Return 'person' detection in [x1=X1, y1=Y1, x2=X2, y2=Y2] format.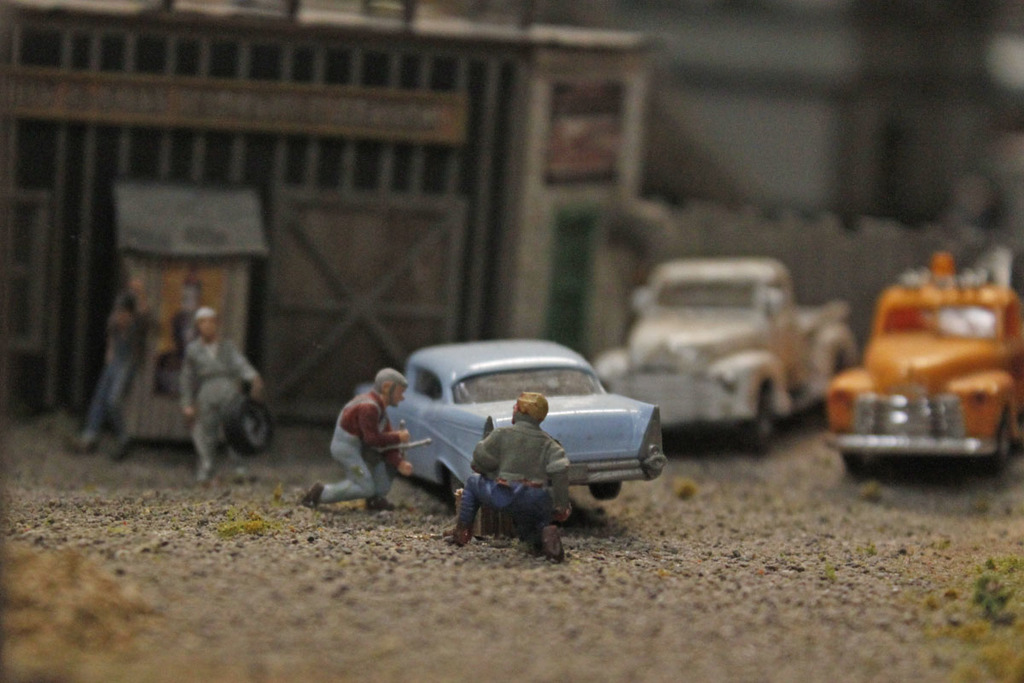
[x1=328, y1=362, x2=406, y2=519].
